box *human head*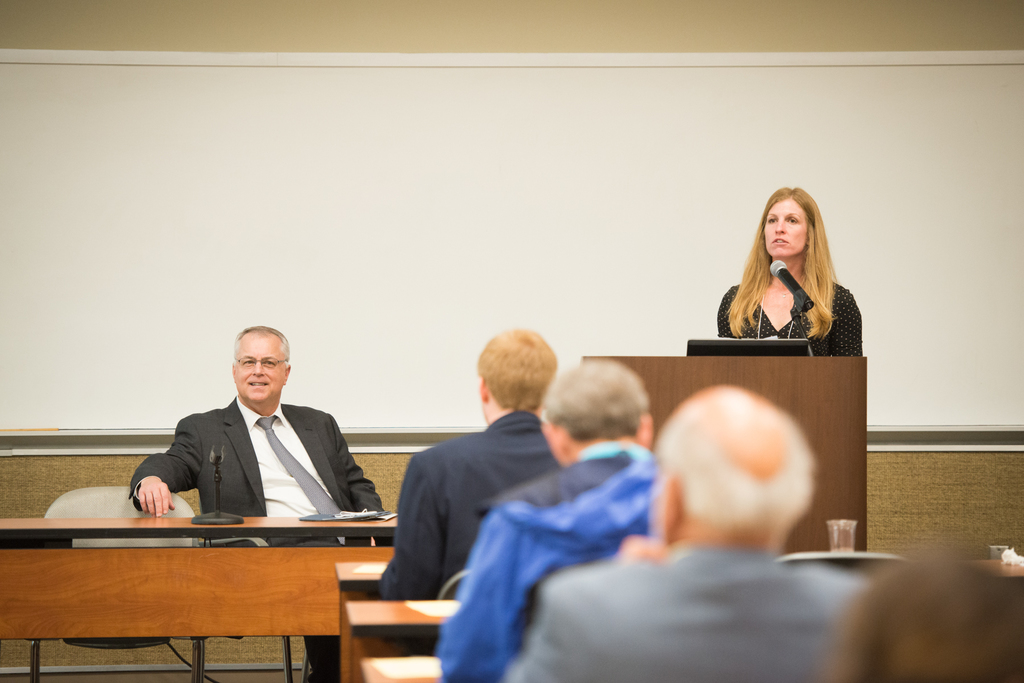
757 184 816 255
